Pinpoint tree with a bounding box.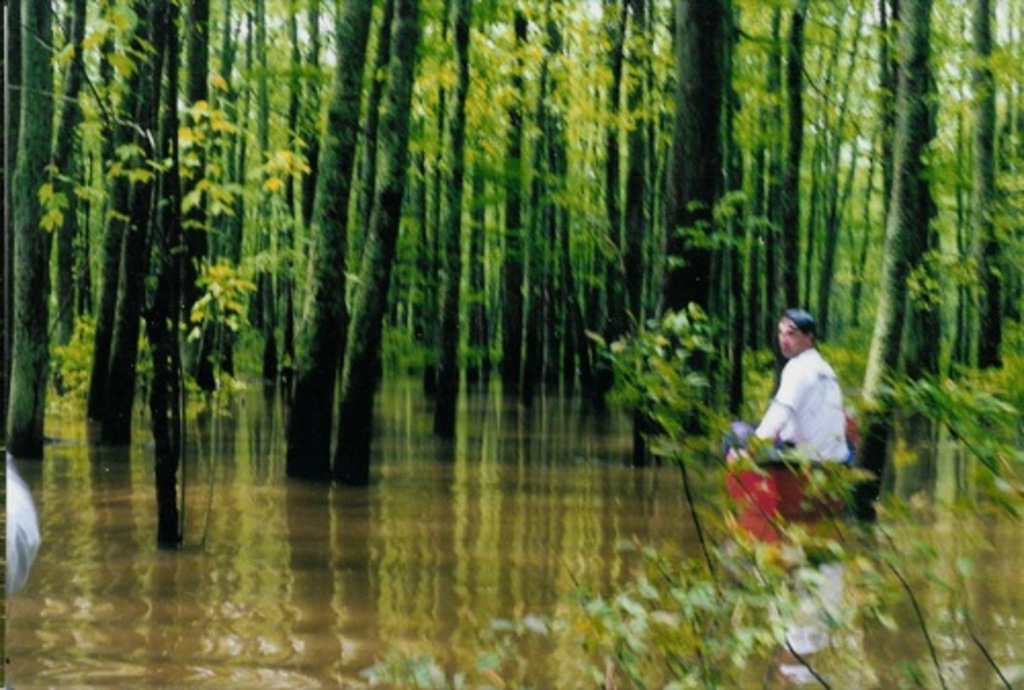
[88,0,168,446].
